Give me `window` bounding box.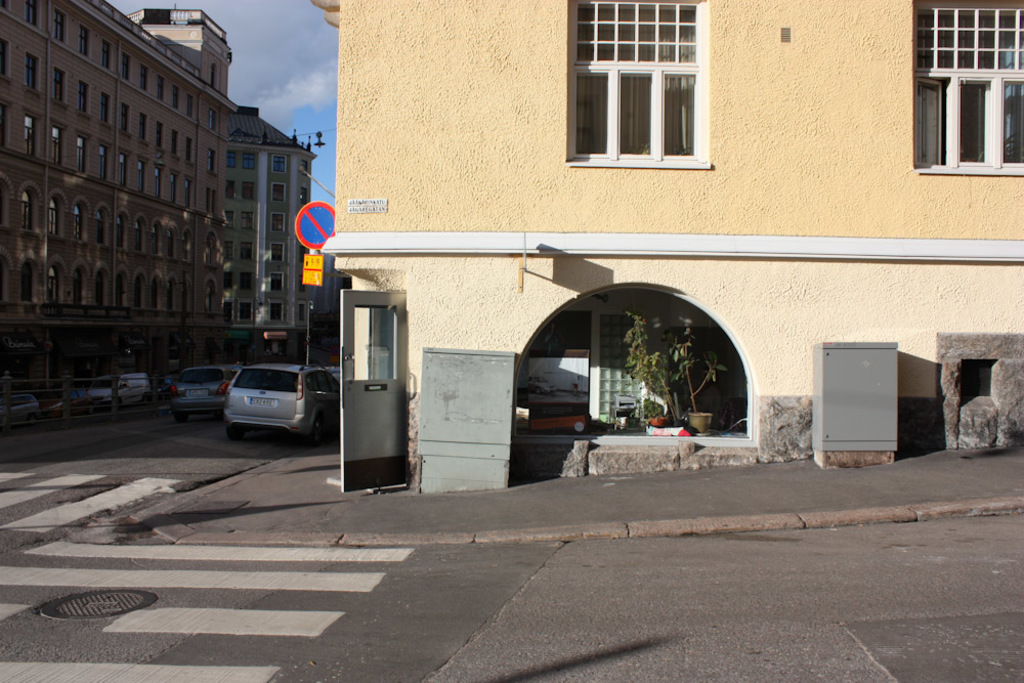
[left=221, top=204, right=238, bottom=225].
